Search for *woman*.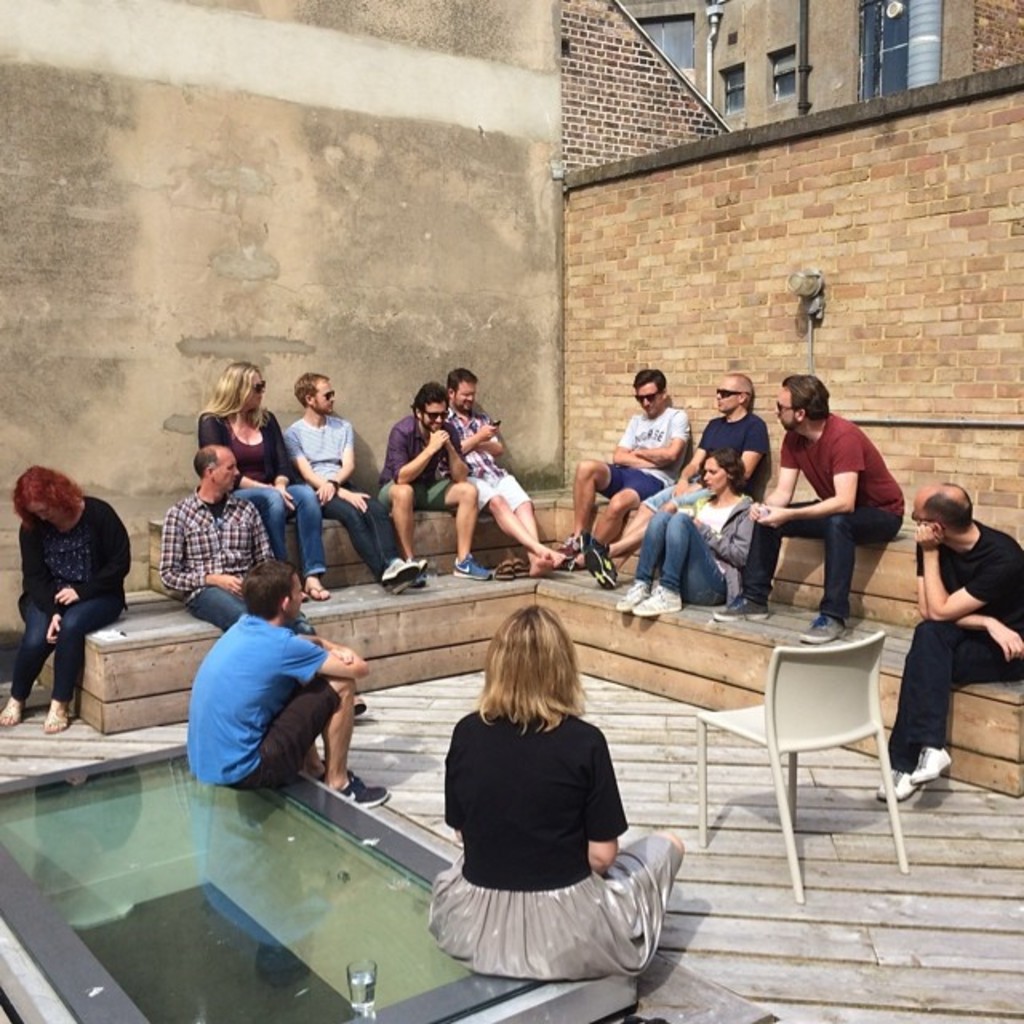
Found at region(610, 448, 754, 619).
